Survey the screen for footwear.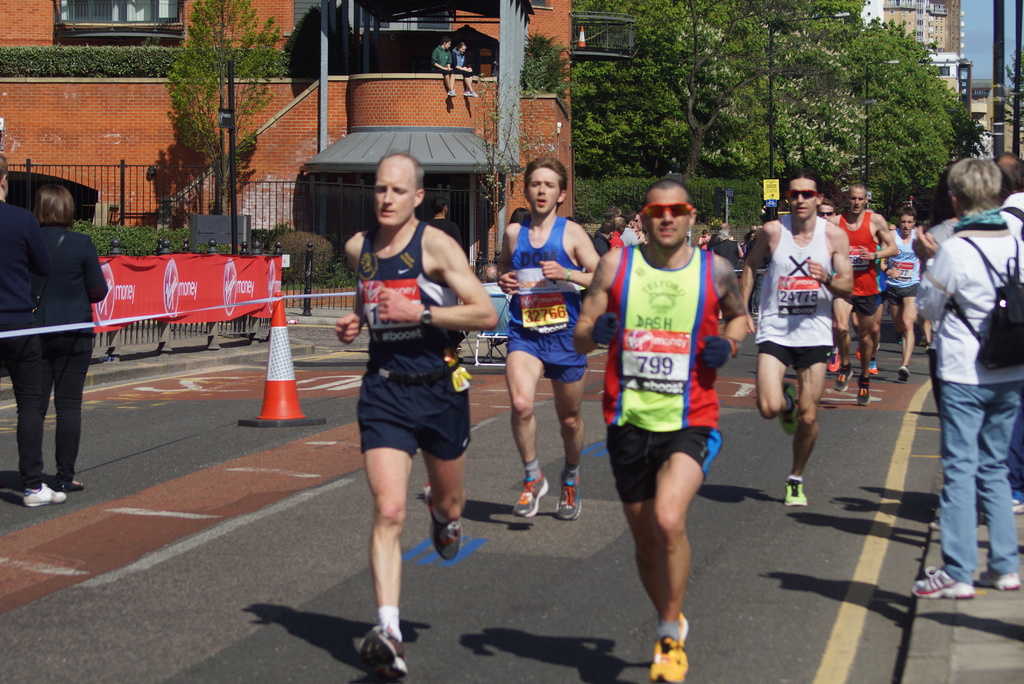
Survey found: 778/382/794/436.
